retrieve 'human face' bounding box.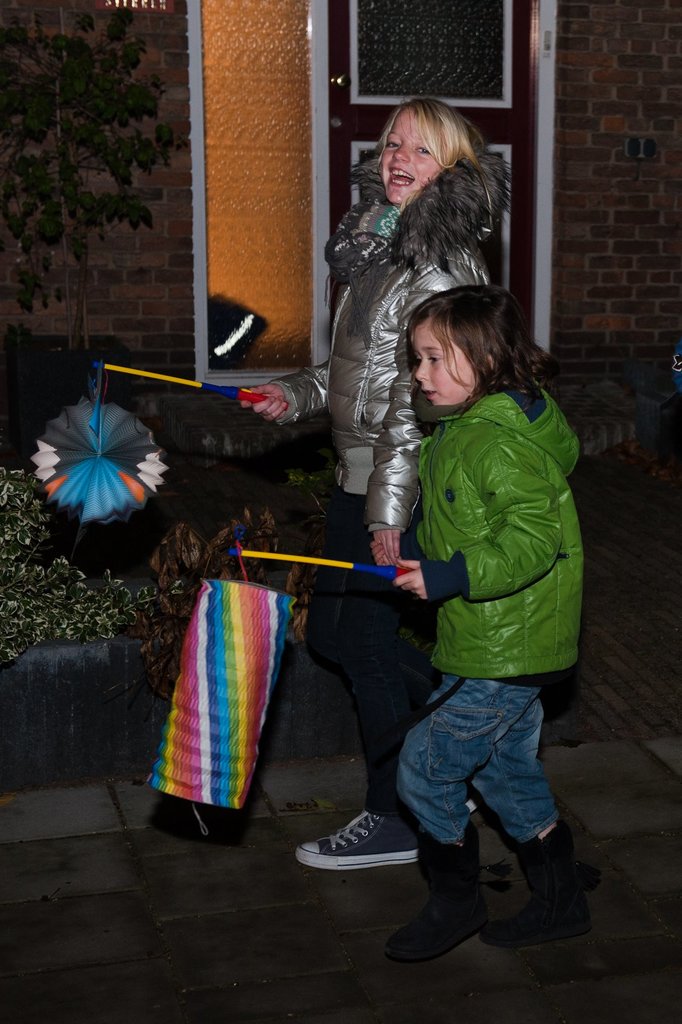
Bounding box: bbox=[381, 111, 442, 202].
